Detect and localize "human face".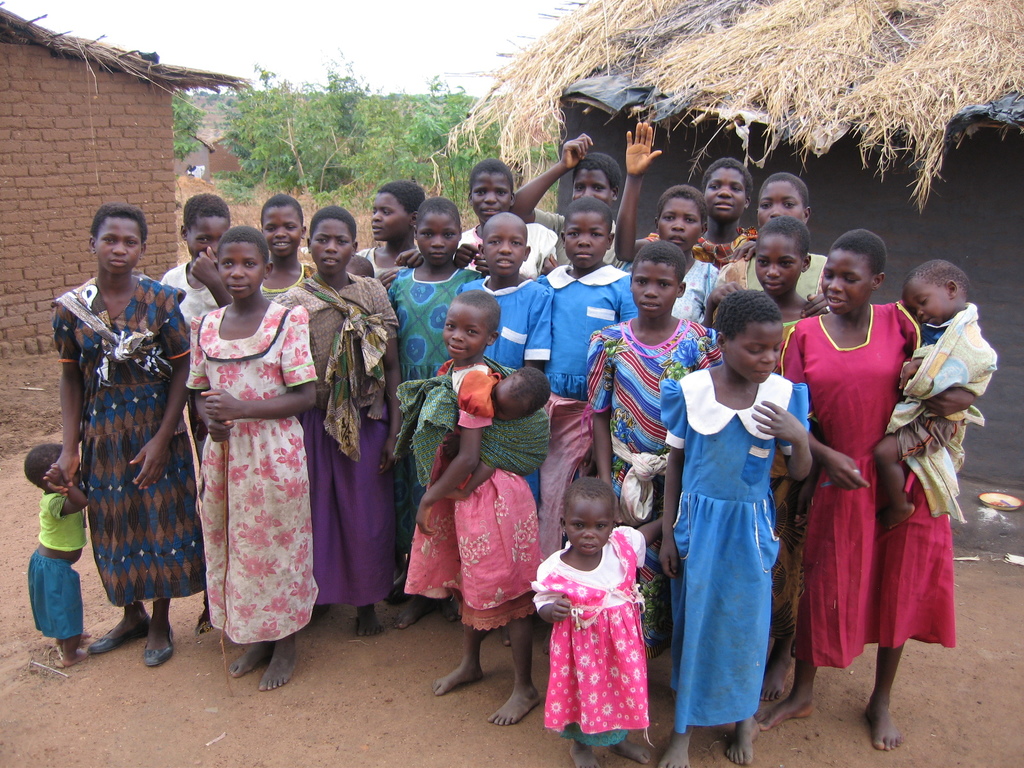
Localized at rect(189, 217, 228, 260).
